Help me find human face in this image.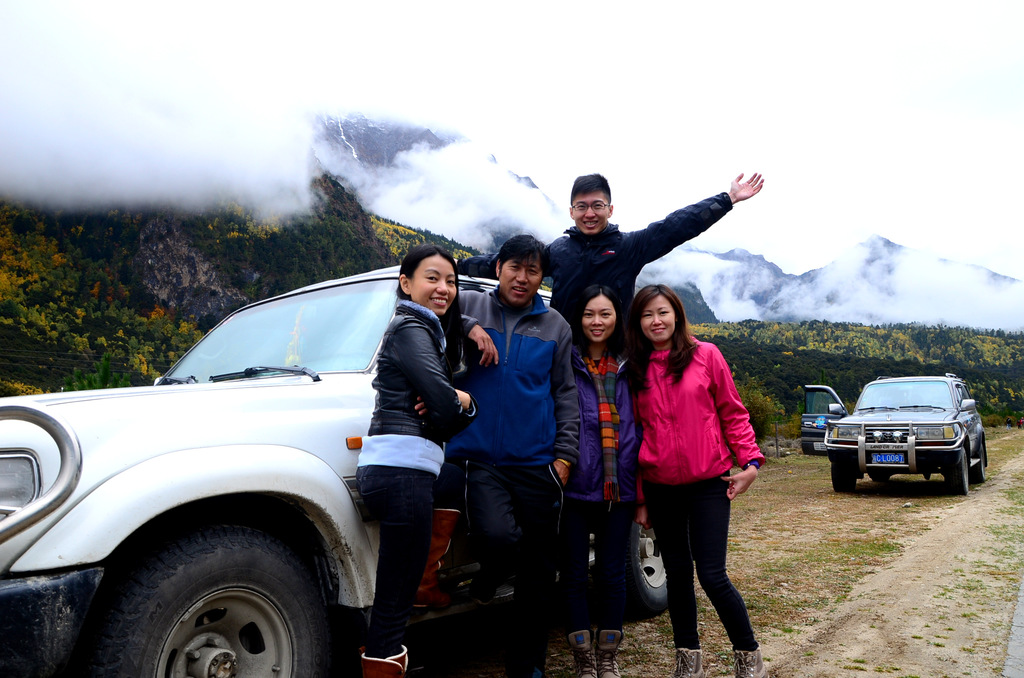
Found it: Rect(409, 255, 456, 317).
